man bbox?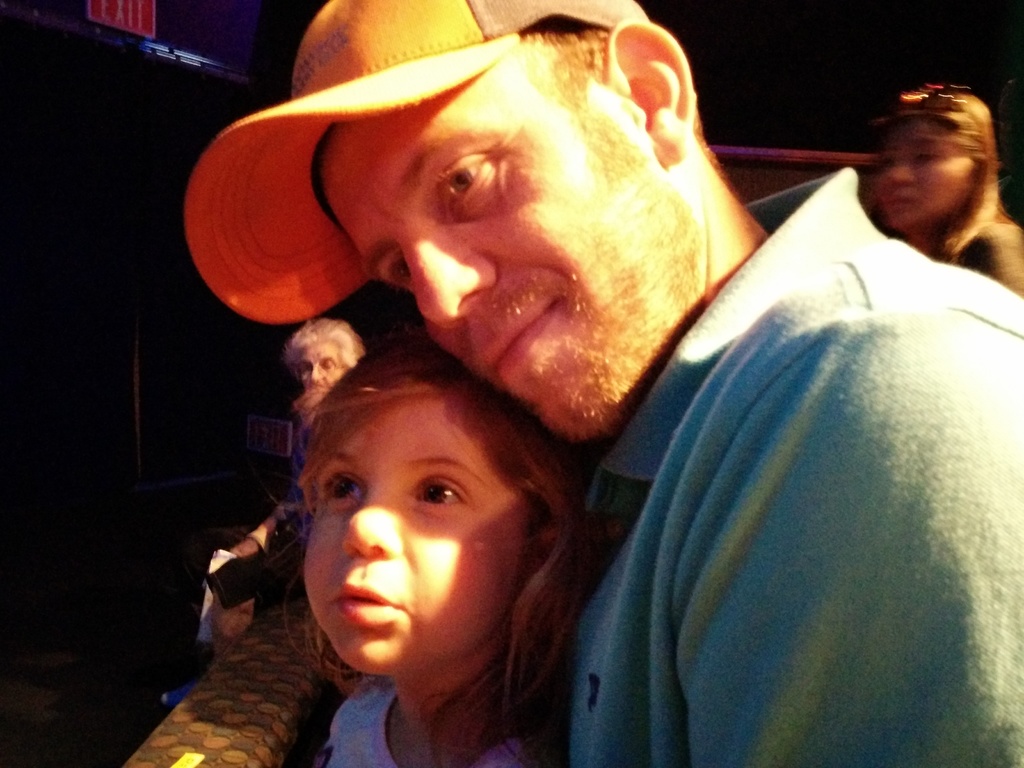
(187,0,1023,767)
